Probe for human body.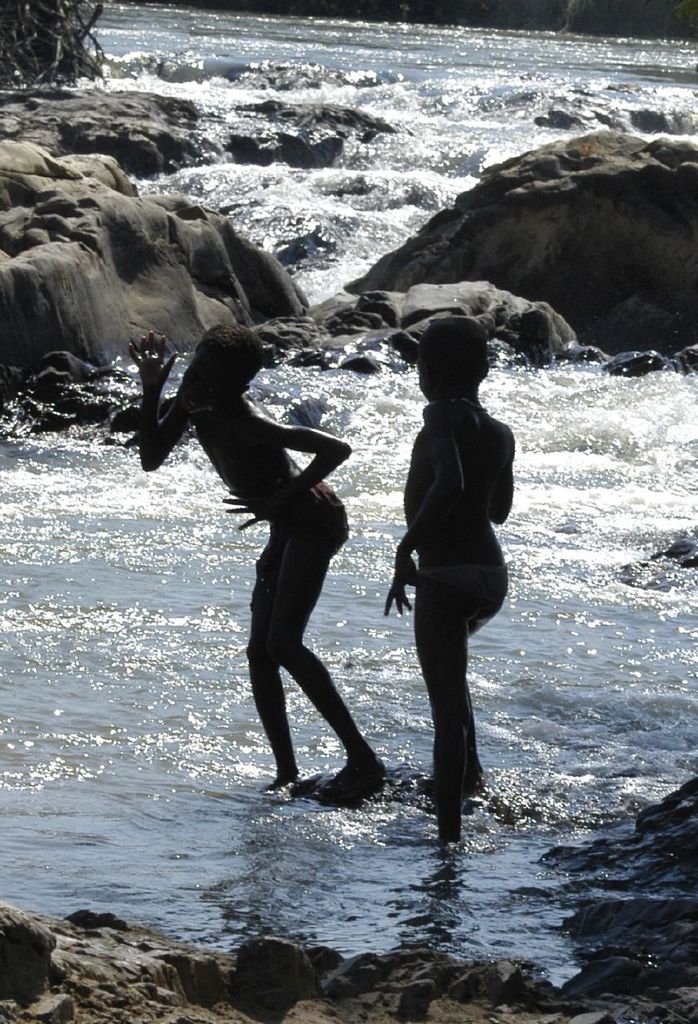
Probe result: 373/323/515/837.
